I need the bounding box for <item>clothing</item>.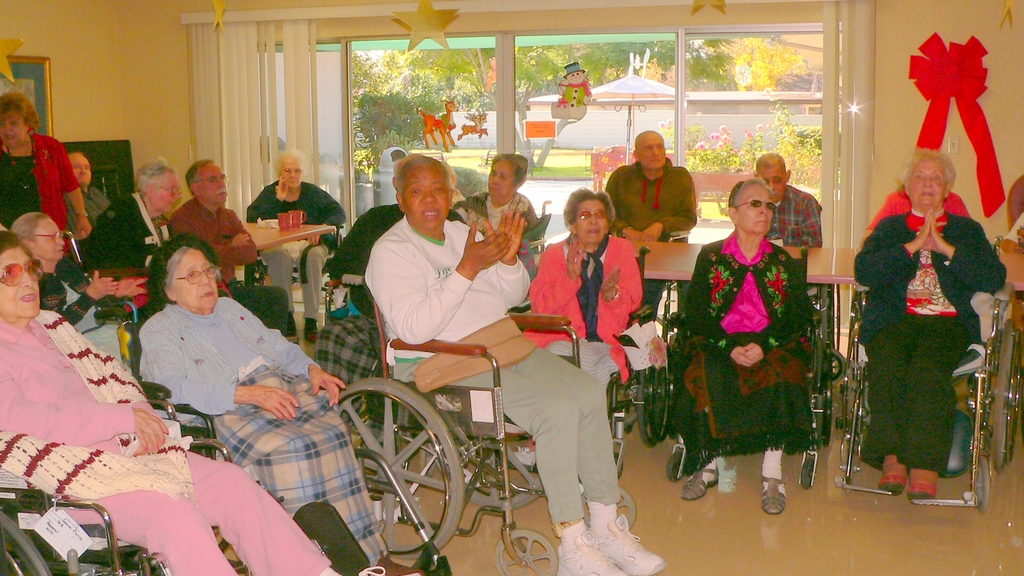
Here it is: detection(362, 214, 620, 525).
